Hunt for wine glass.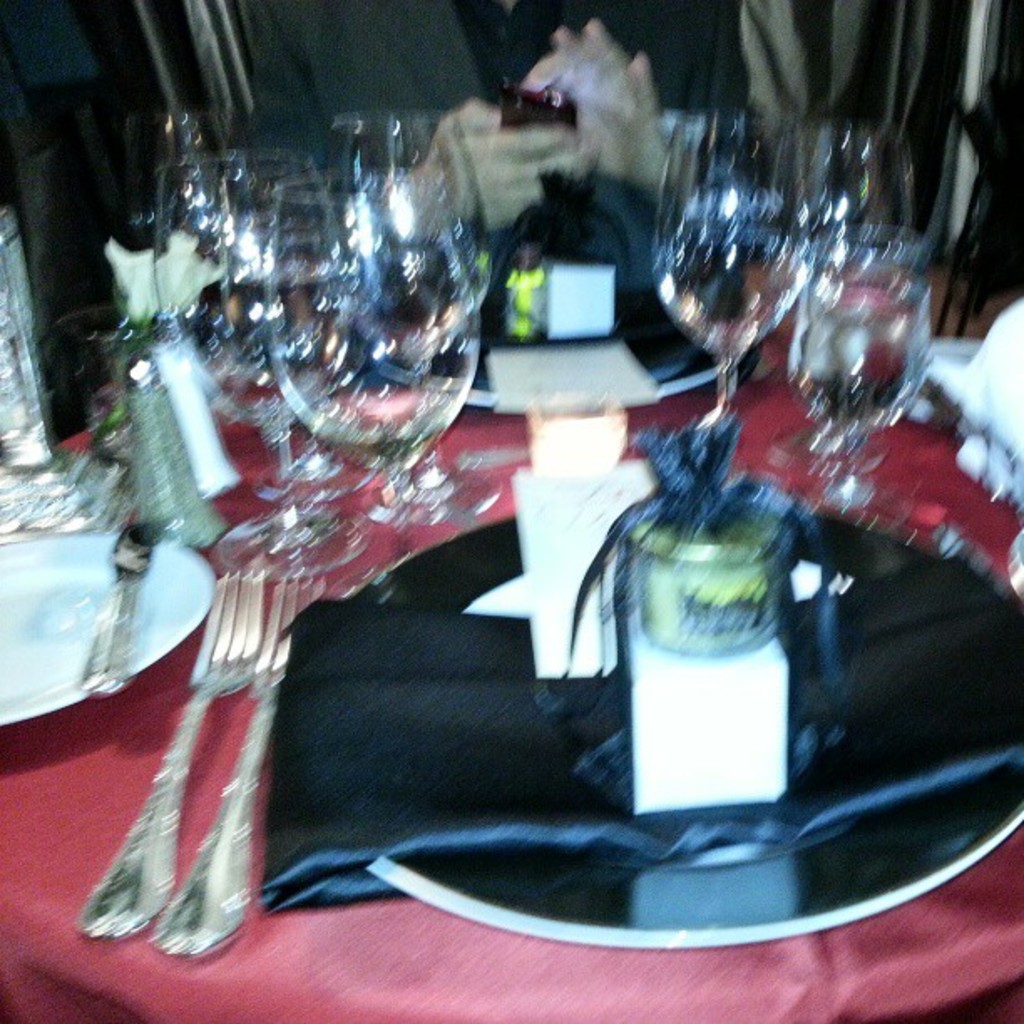
Hunted down at box=[659, 109, 812, 432].
